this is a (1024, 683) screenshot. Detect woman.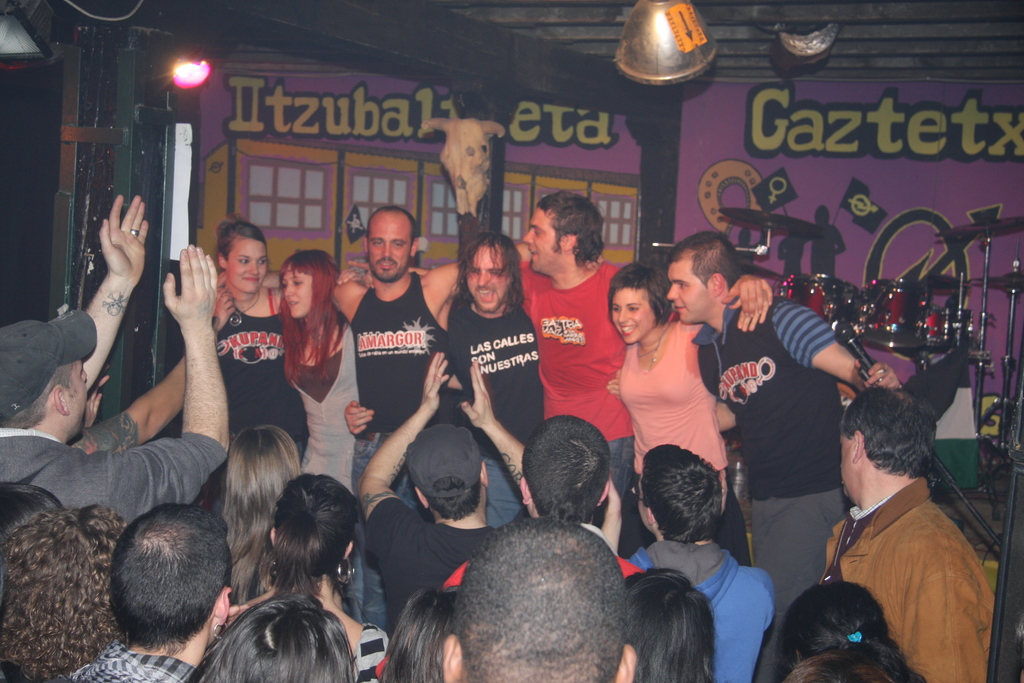
detection(194, 420, 307, 609).
